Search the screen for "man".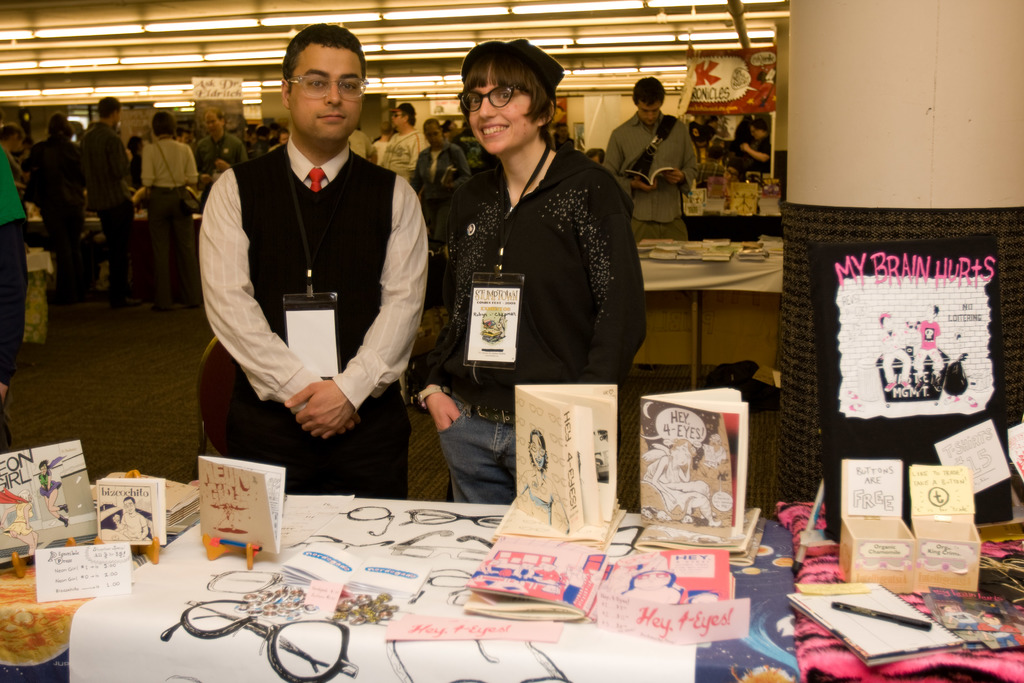
Found at box=[367, 120, 391, 156].
